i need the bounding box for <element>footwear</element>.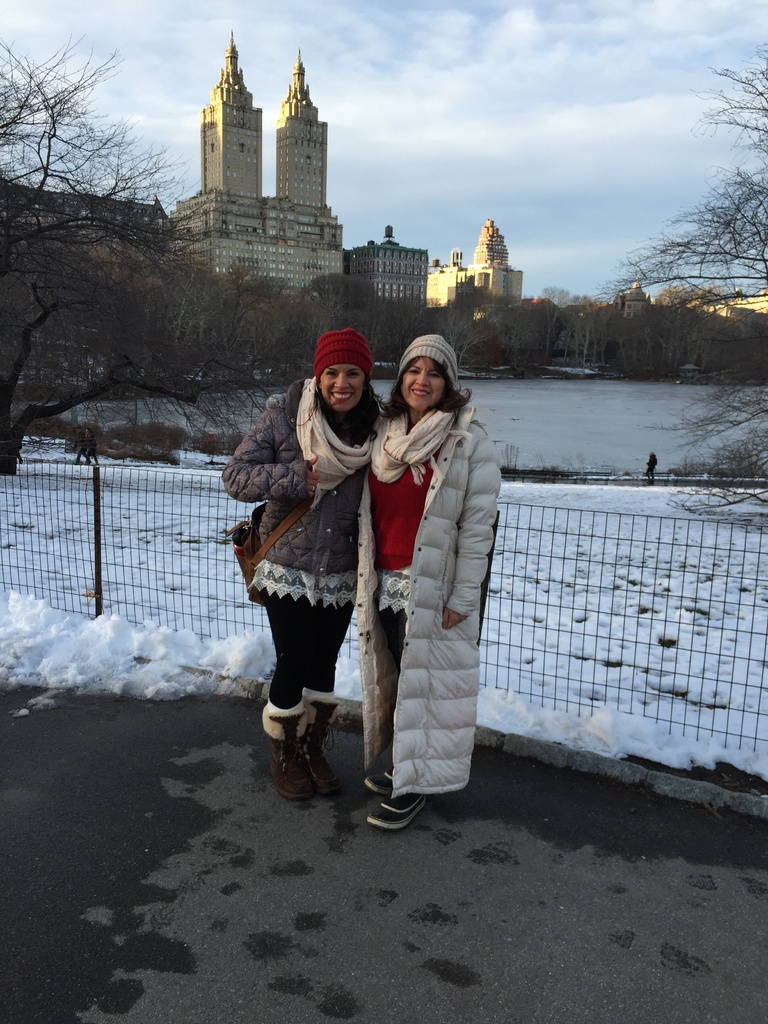
Here it is: x1=262 y1=706 x2=317 y2=803.
